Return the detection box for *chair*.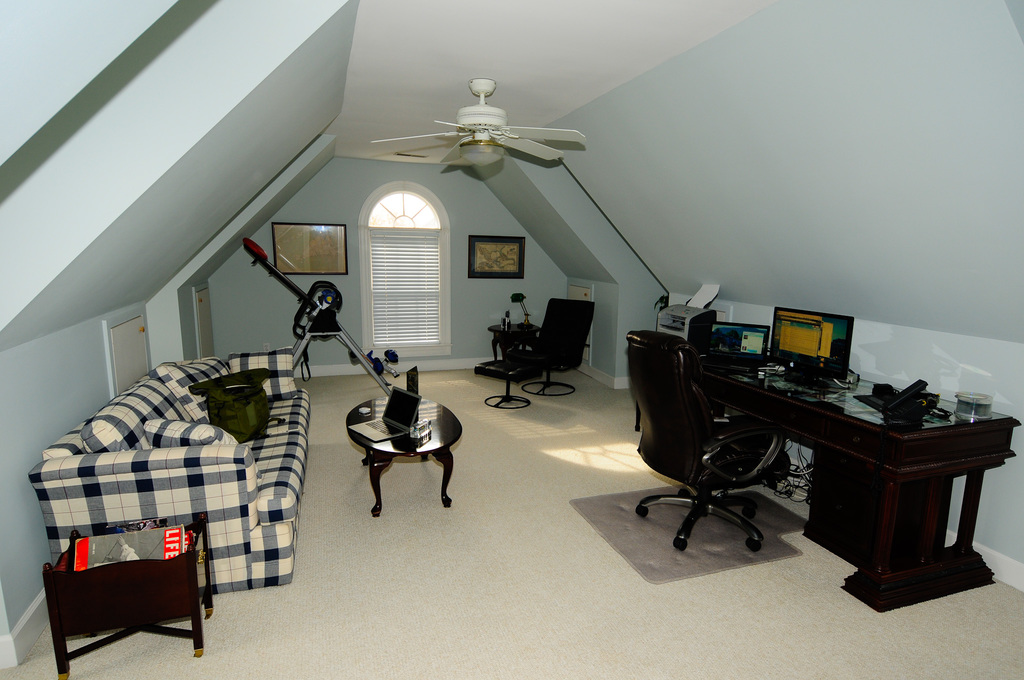
detection(627, 324, 788, 554).
